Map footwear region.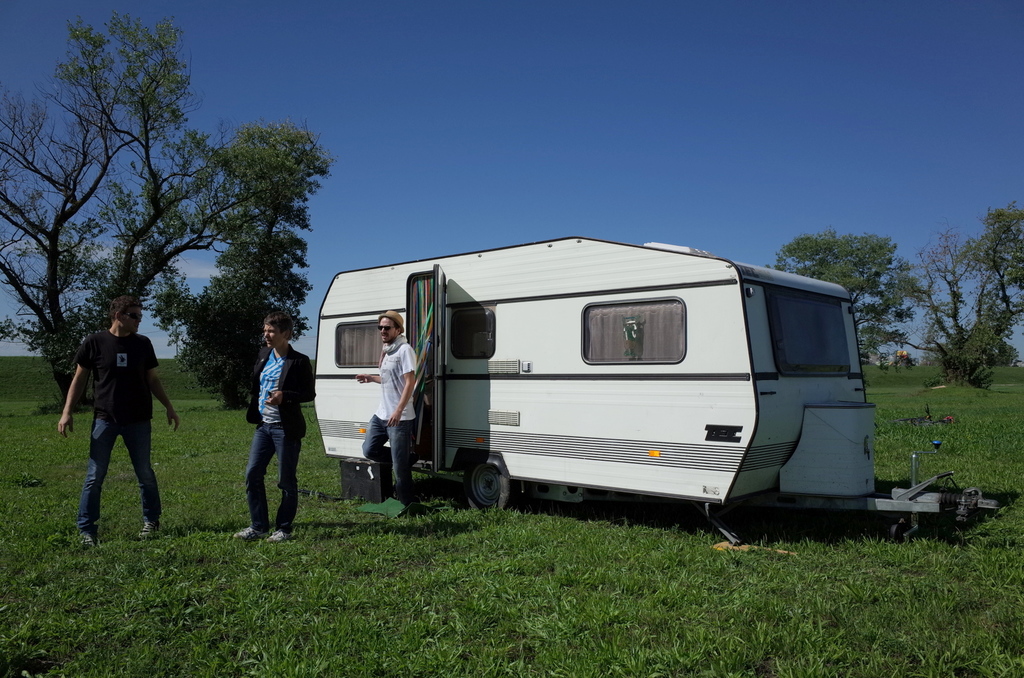
Mapped to {"x1": 266, "y1": 528, "x2": 289, "y2": 541}.
